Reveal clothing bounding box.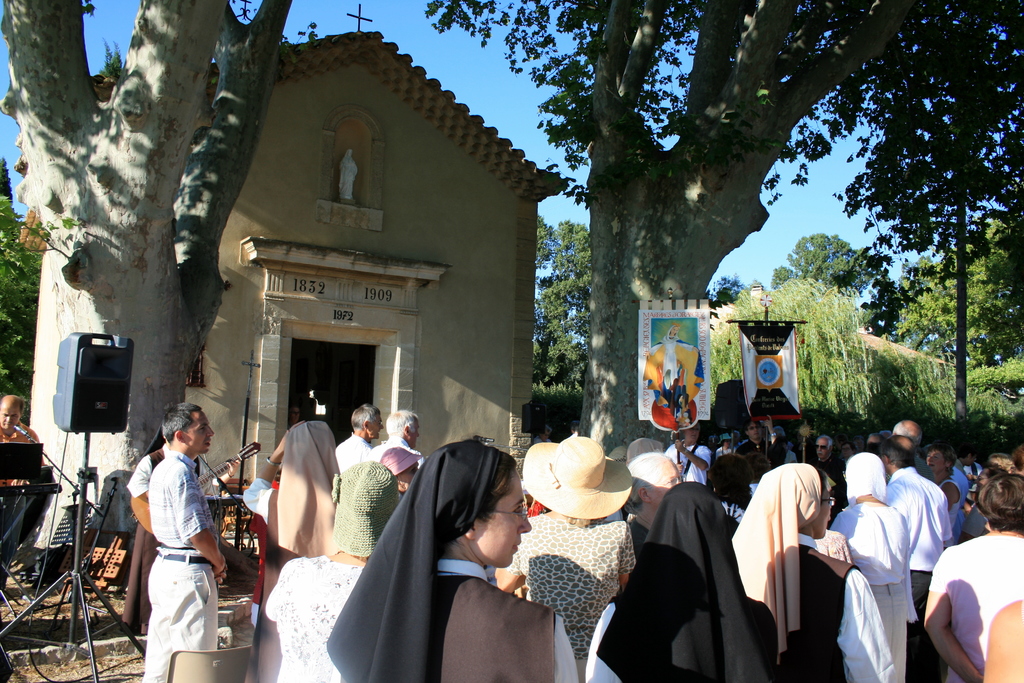
Revealed: rect(324, 457, 403, 557).
